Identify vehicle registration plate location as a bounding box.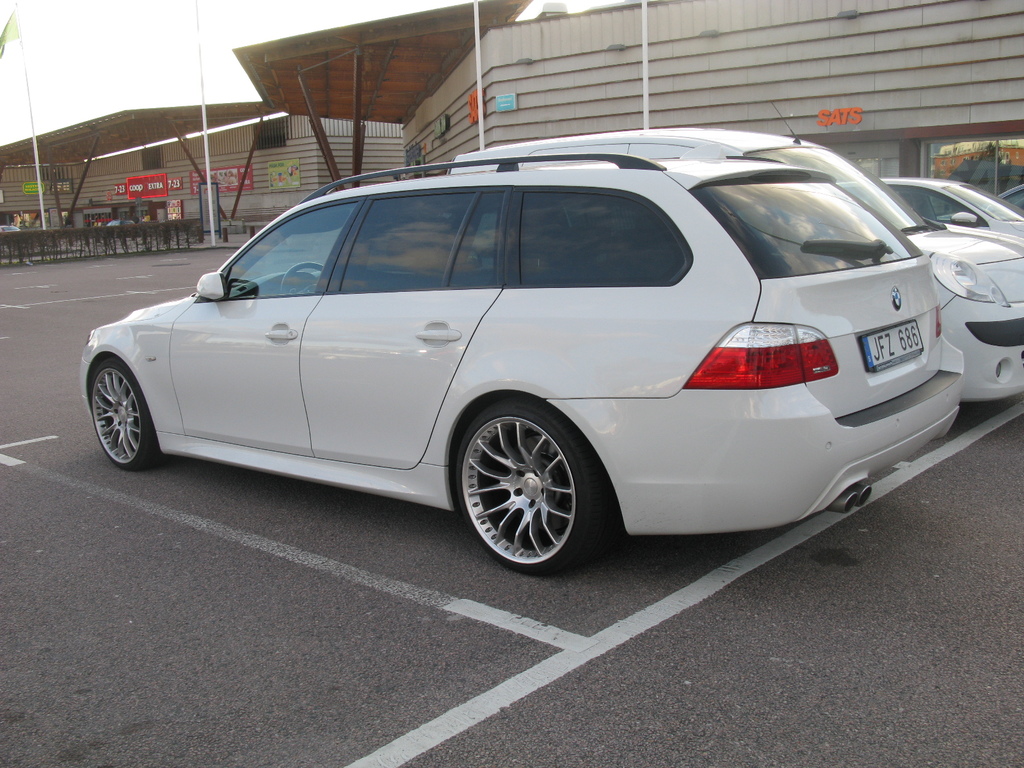
856, 321, 923, 371.
